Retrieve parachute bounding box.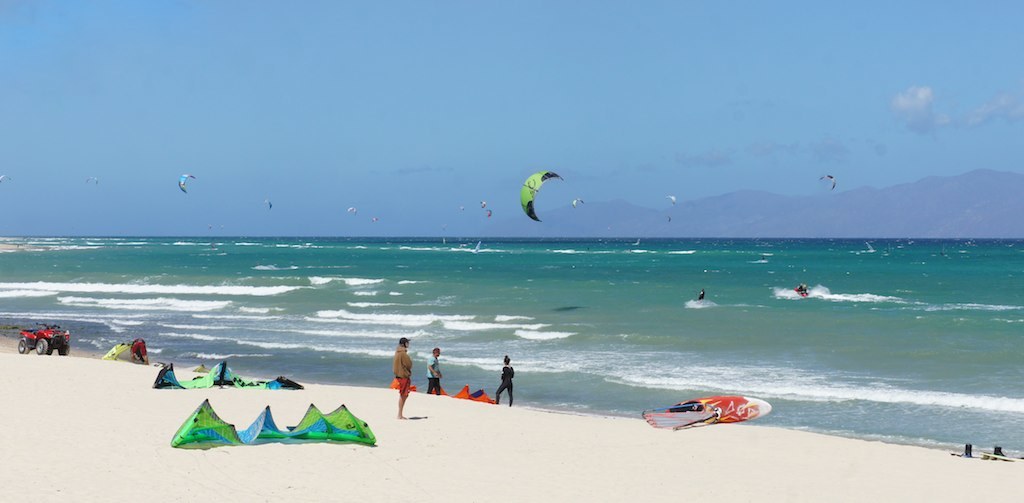
Bounding box: (261,199,274,207).
